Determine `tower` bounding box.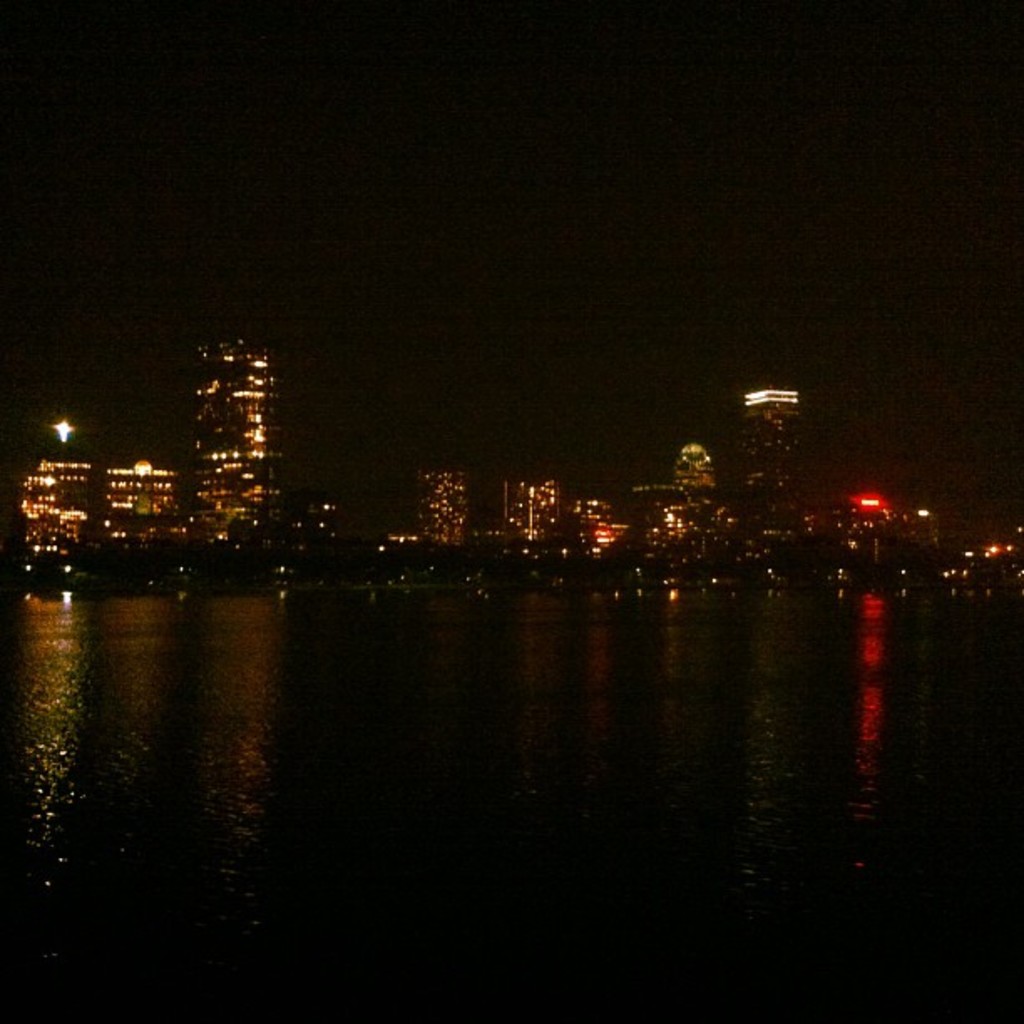
Determined: (512, 475, 552, 542).
